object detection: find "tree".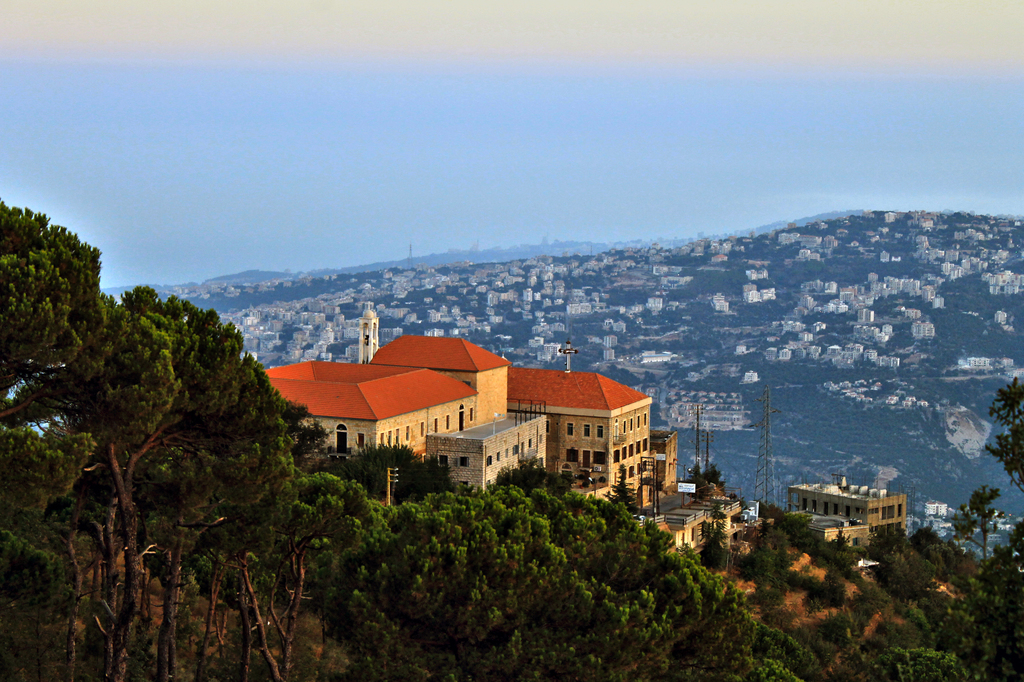
31/241/310/572.
